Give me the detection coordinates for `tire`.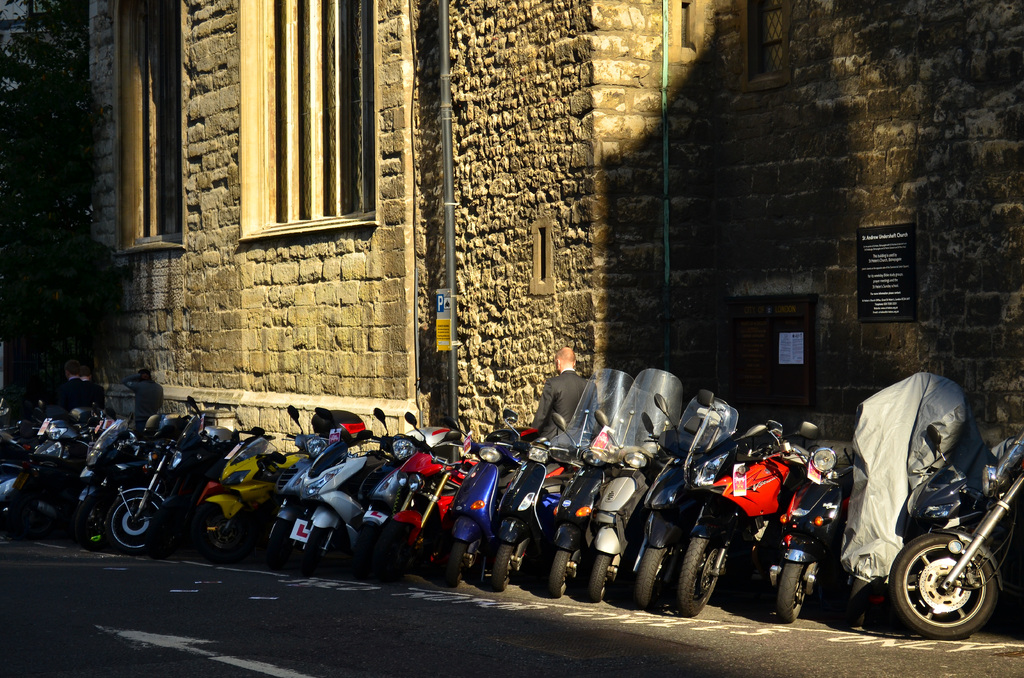
box=[638, 549, 675, 609].
